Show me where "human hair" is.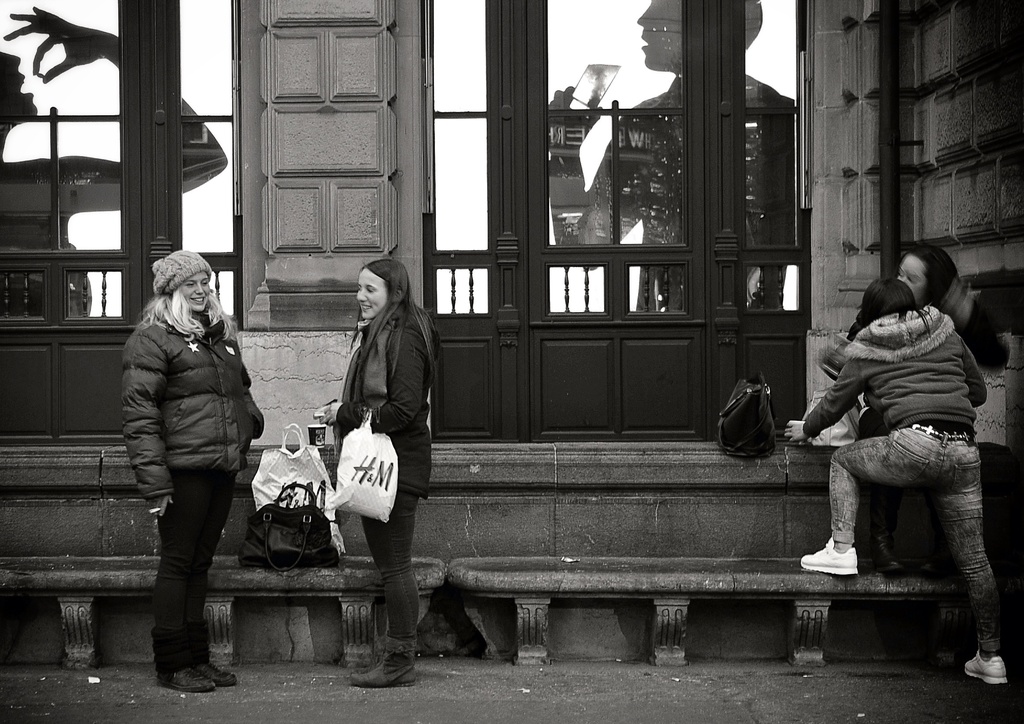
"human hair" is at [x1=898, y1=245, x2=961, y2=307].
